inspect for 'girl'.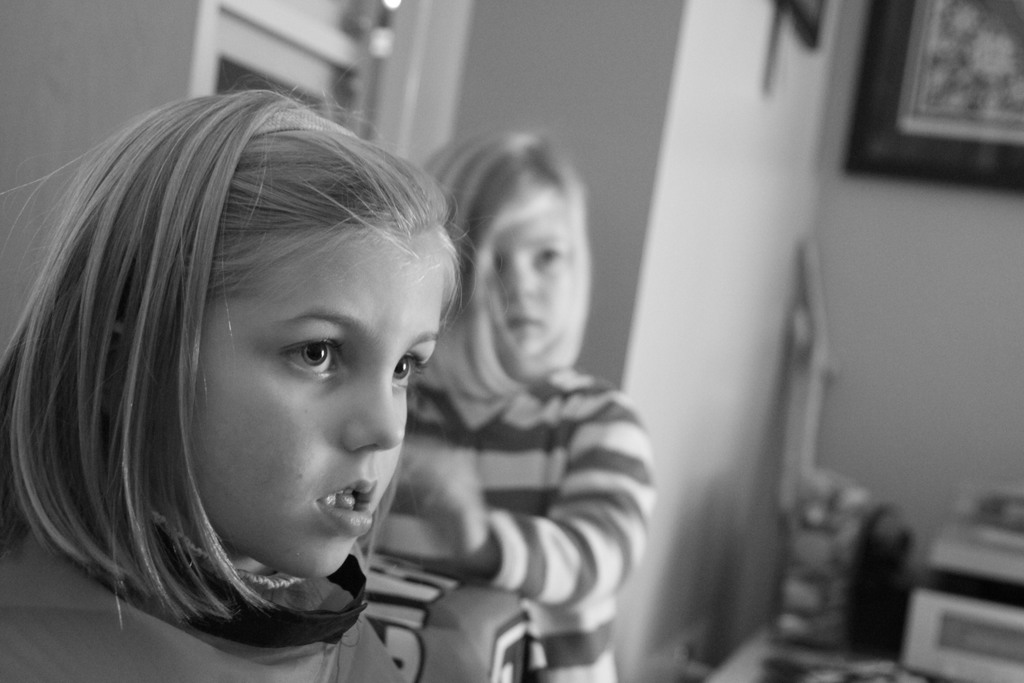
Inspection: (left=361, top=129, right=655, bottom=677).
